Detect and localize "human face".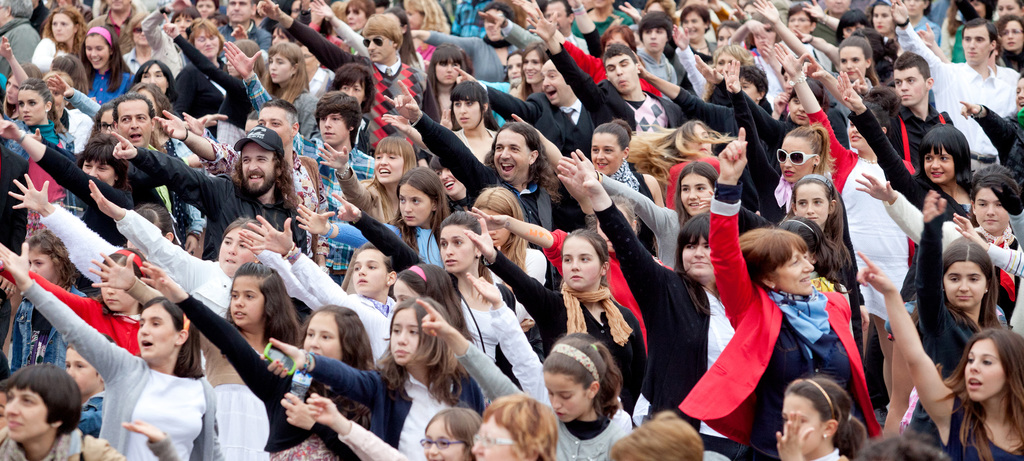
Localized at BBox(115, 100, 150, 141).
